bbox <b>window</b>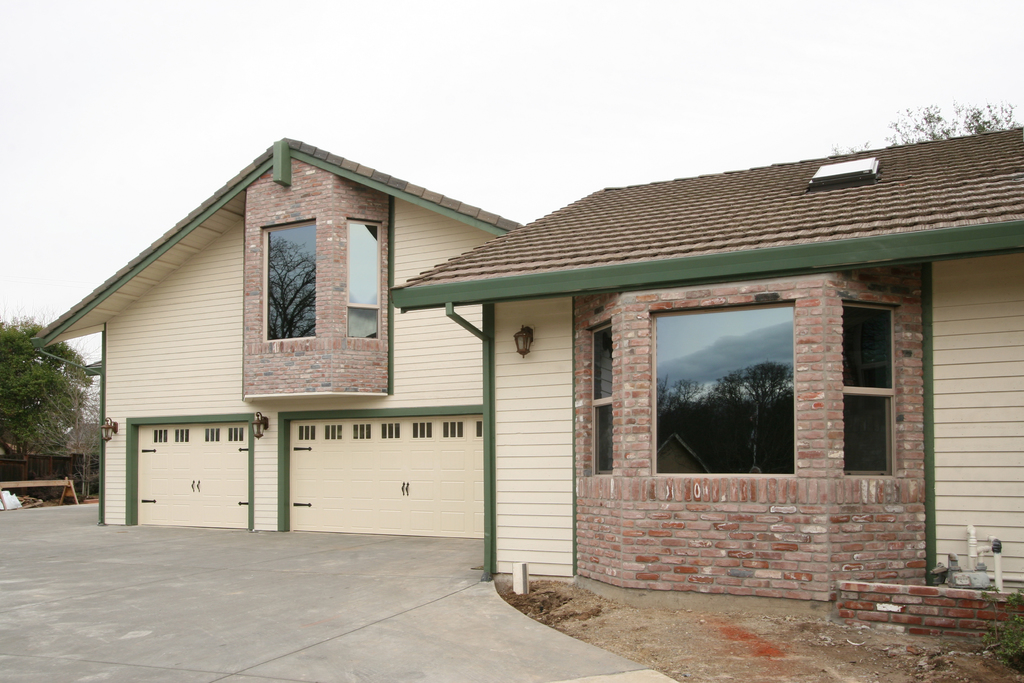
x1=202 y1=426 x2=219 y2=443
